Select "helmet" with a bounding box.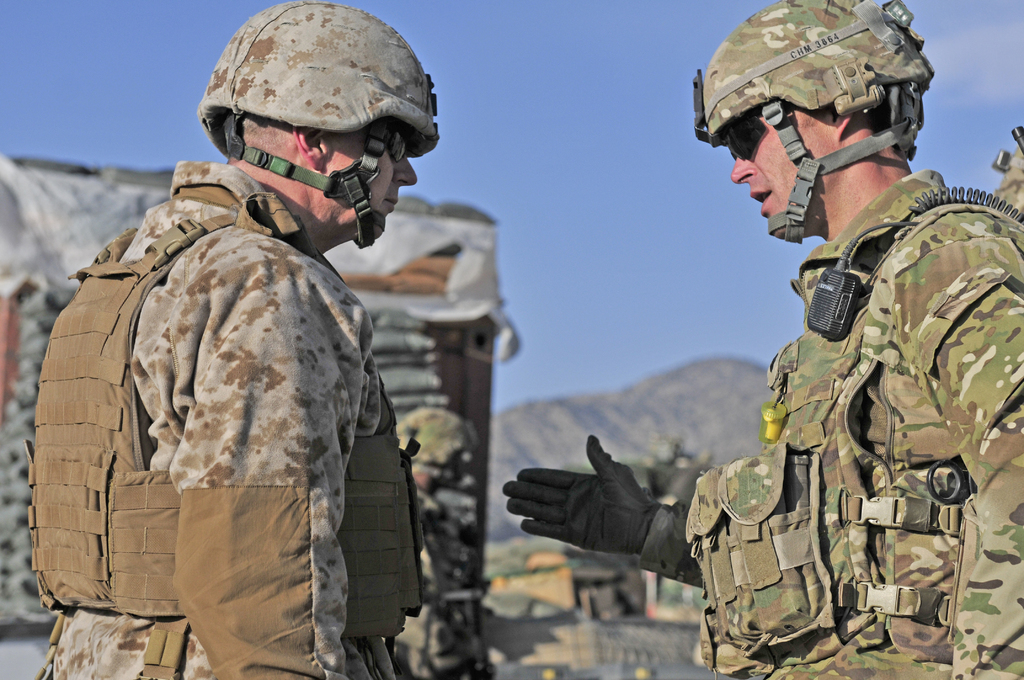
(left=397, top=404, right=473, bottom=484).
